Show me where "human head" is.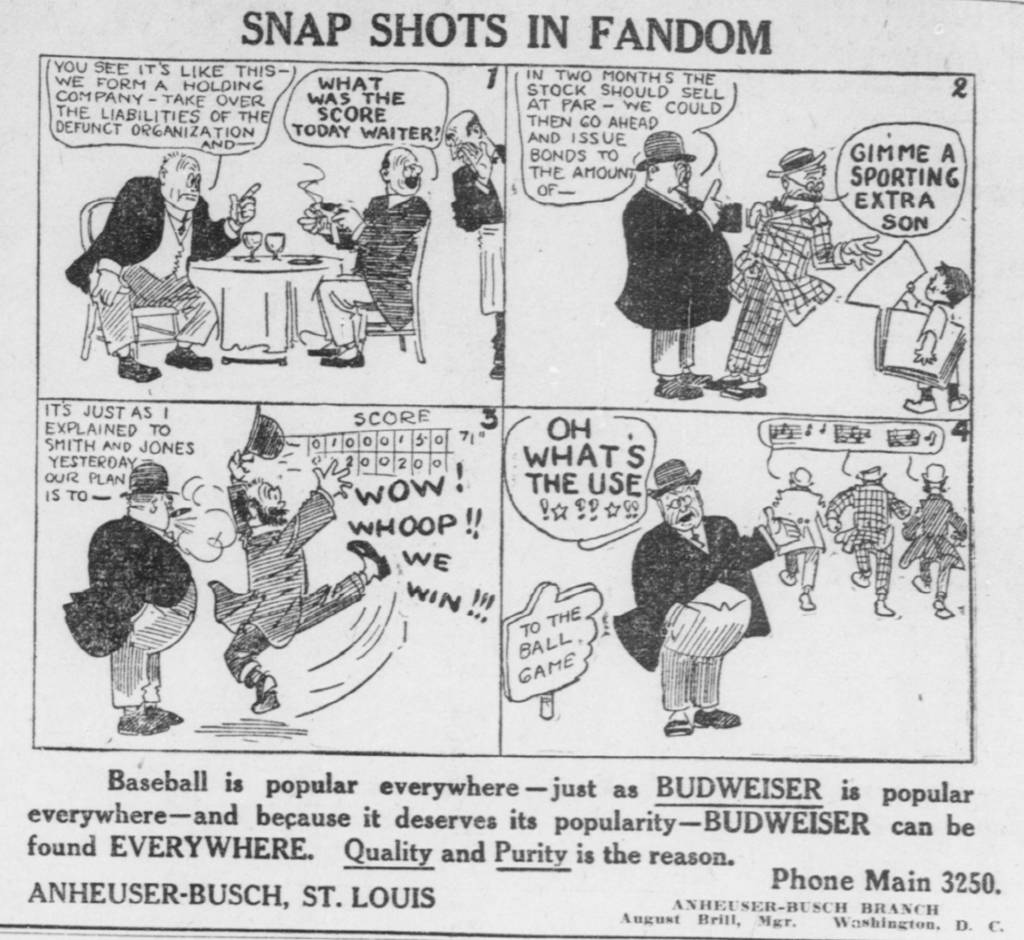
"human head" is at locate(127, 464, 174, 528).
